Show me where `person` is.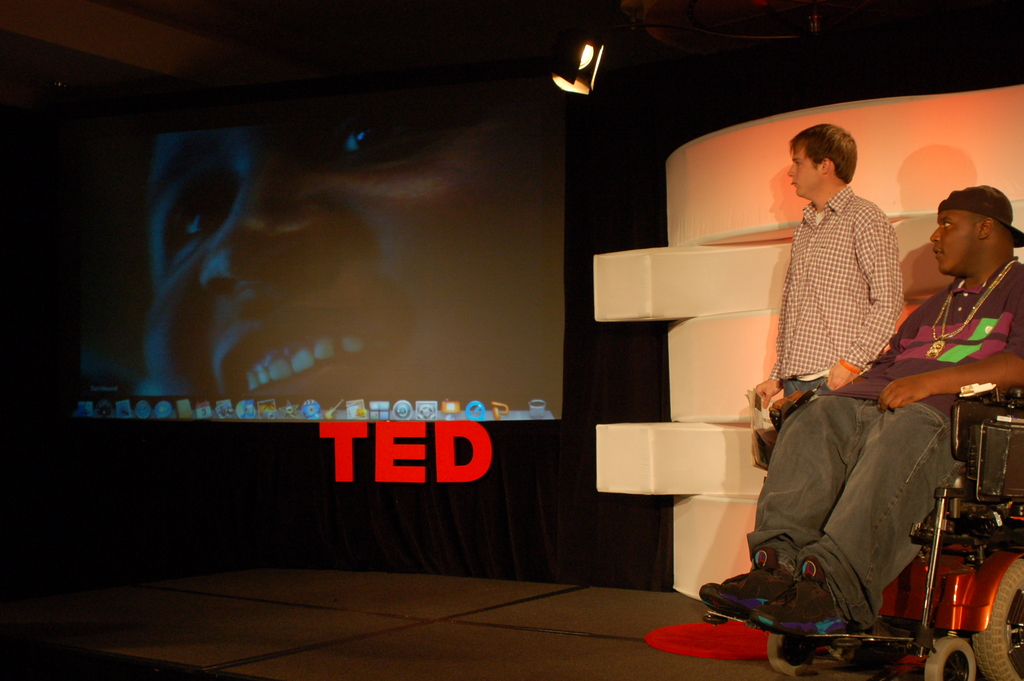
`person` is at [left=142, top=50, right=556, bottom=410].
